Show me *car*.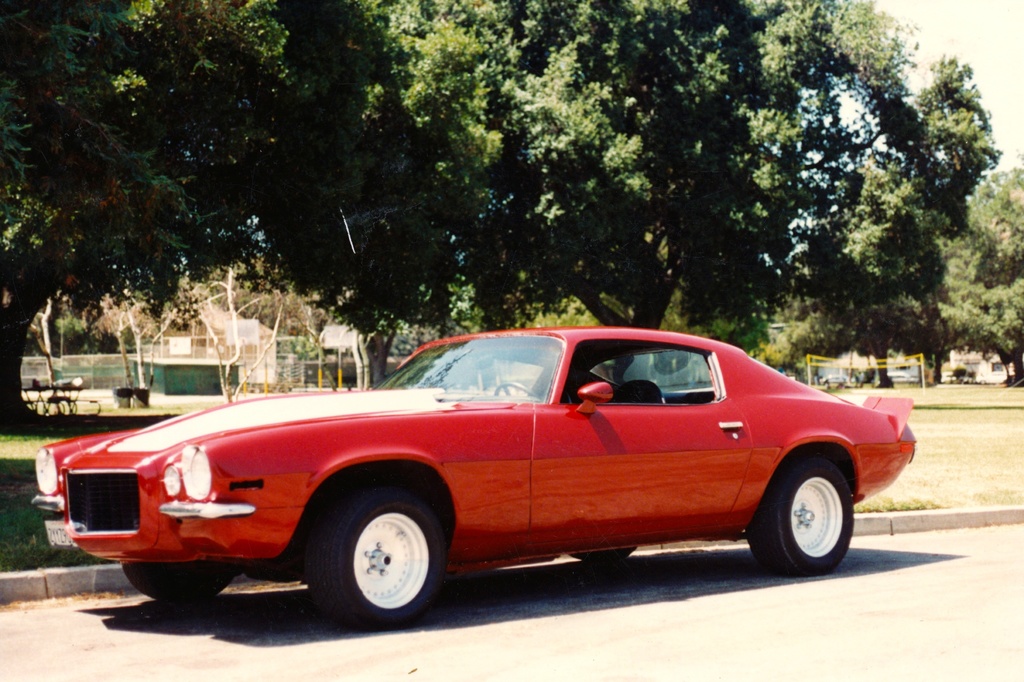
*car* is here: [31,328,916,628].
